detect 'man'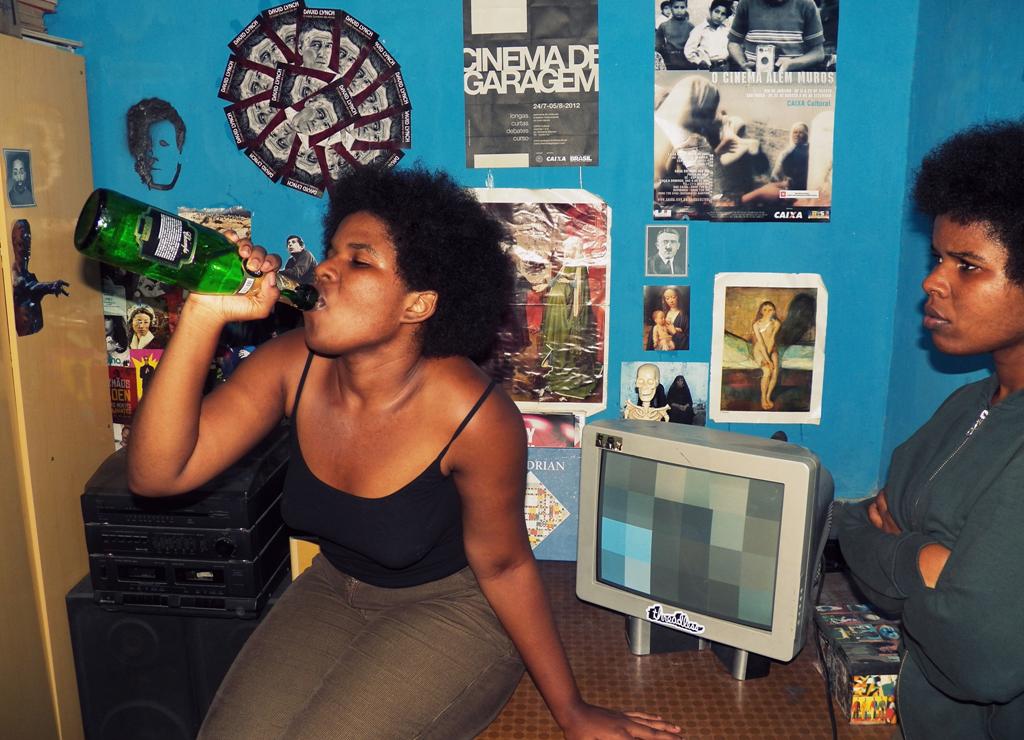
(left=275, top=234, right=317, bottom=298)
